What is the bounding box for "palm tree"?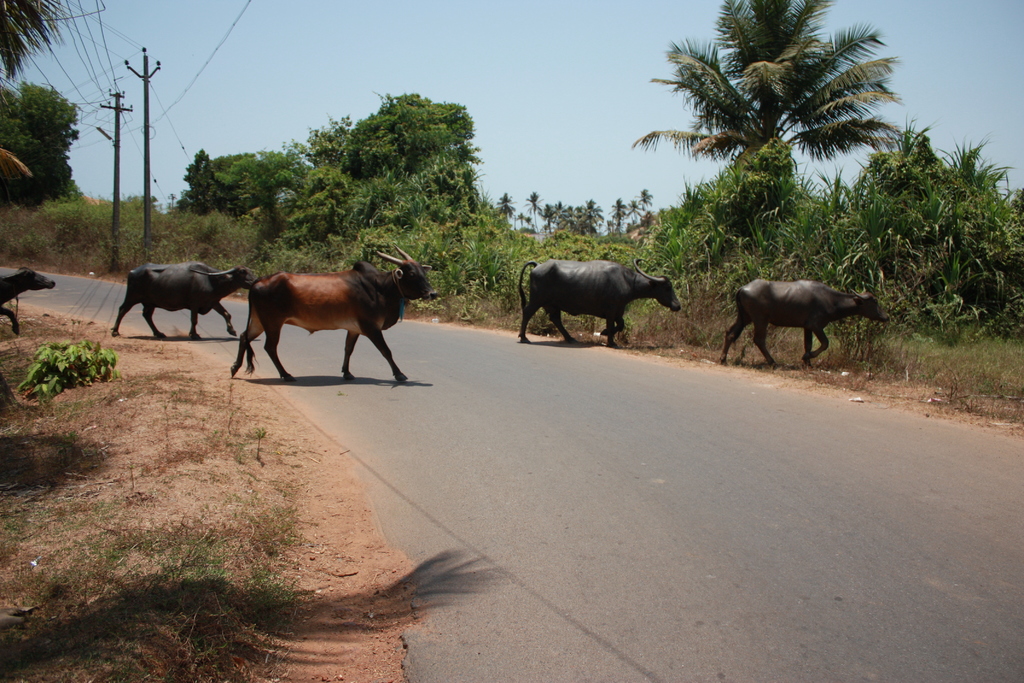
<box>857,140,991,335</box>.
